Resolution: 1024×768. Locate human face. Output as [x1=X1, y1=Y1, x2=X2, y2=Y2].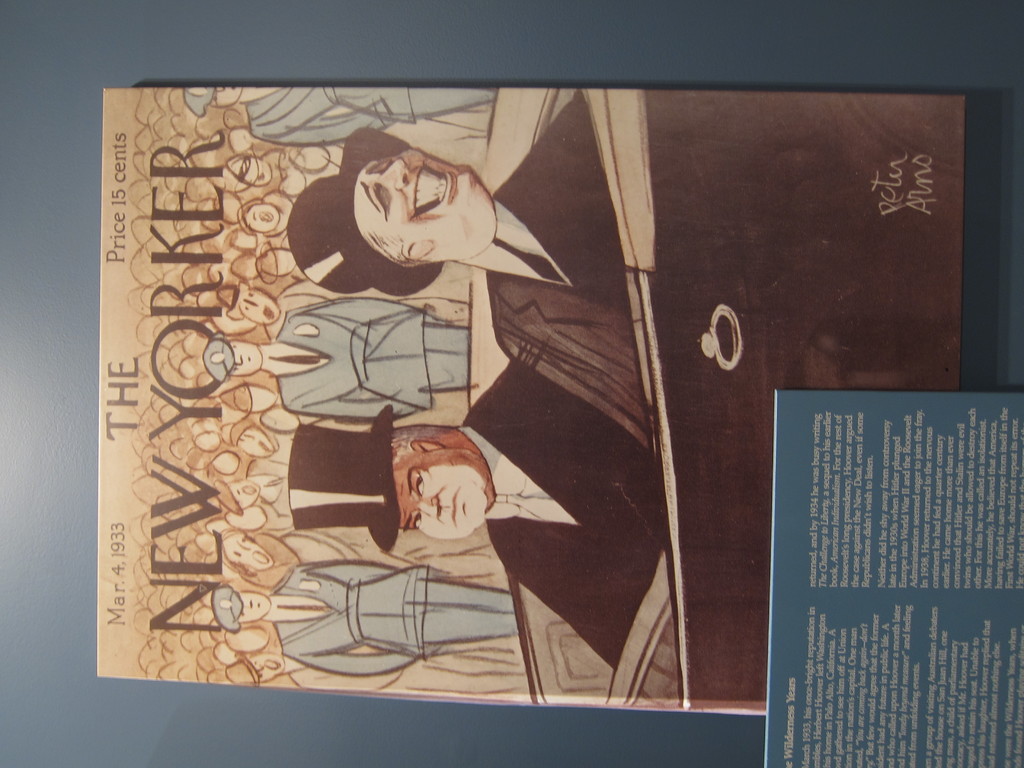
[x1=350, y1=145, x2=501, y2=253].
